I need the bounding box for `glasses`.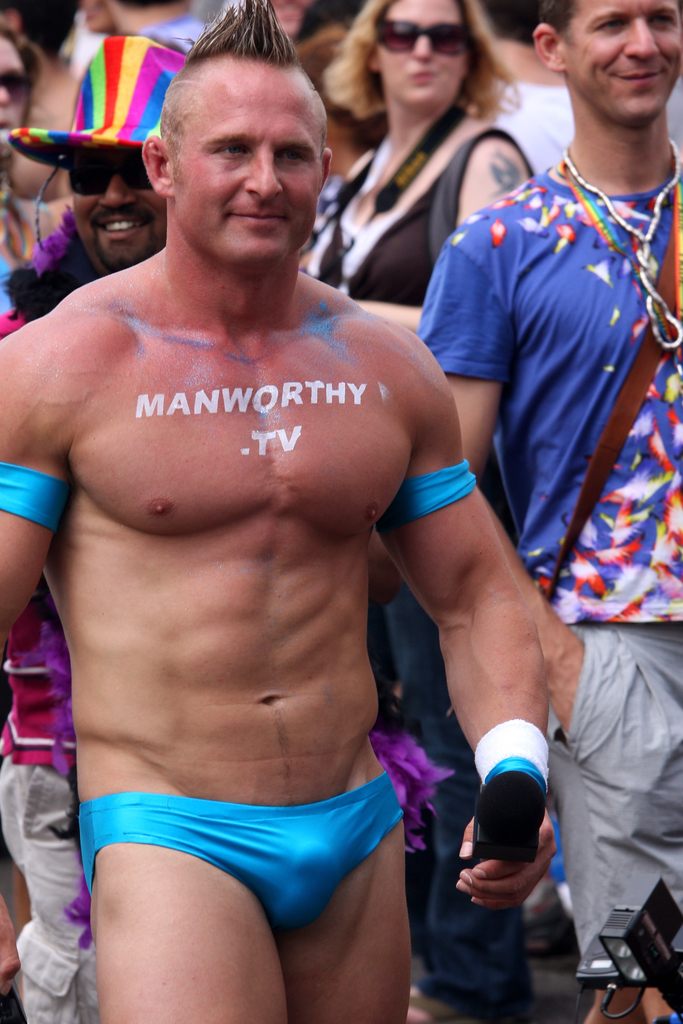
Here it is: {"x1": 64, "y1": 157, "x2": 152, "y2": 197}.
